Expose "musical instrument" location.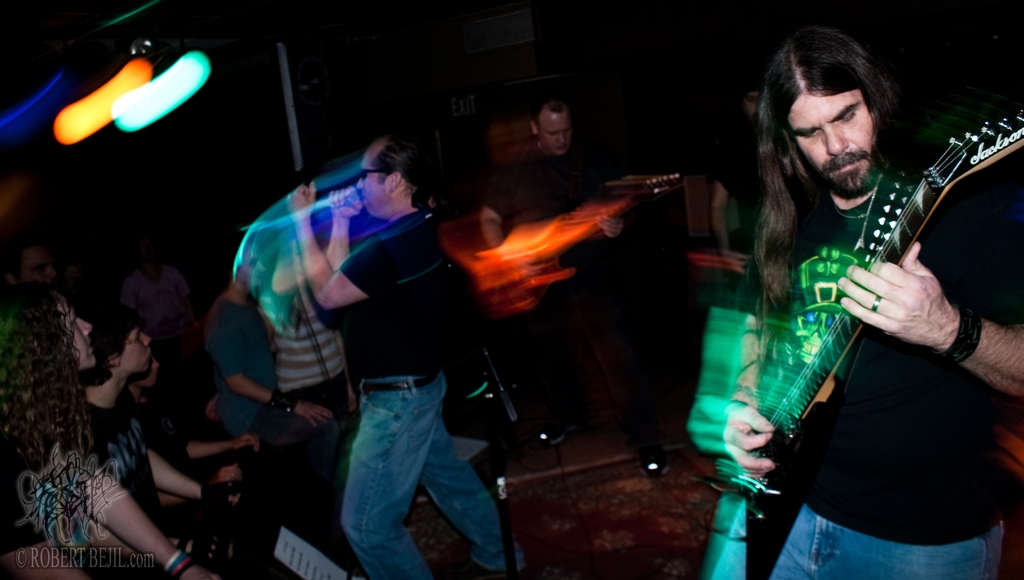
Exposed at {"x1": 778, "y1": 99, "x2": 1001, "y2": 471}.
